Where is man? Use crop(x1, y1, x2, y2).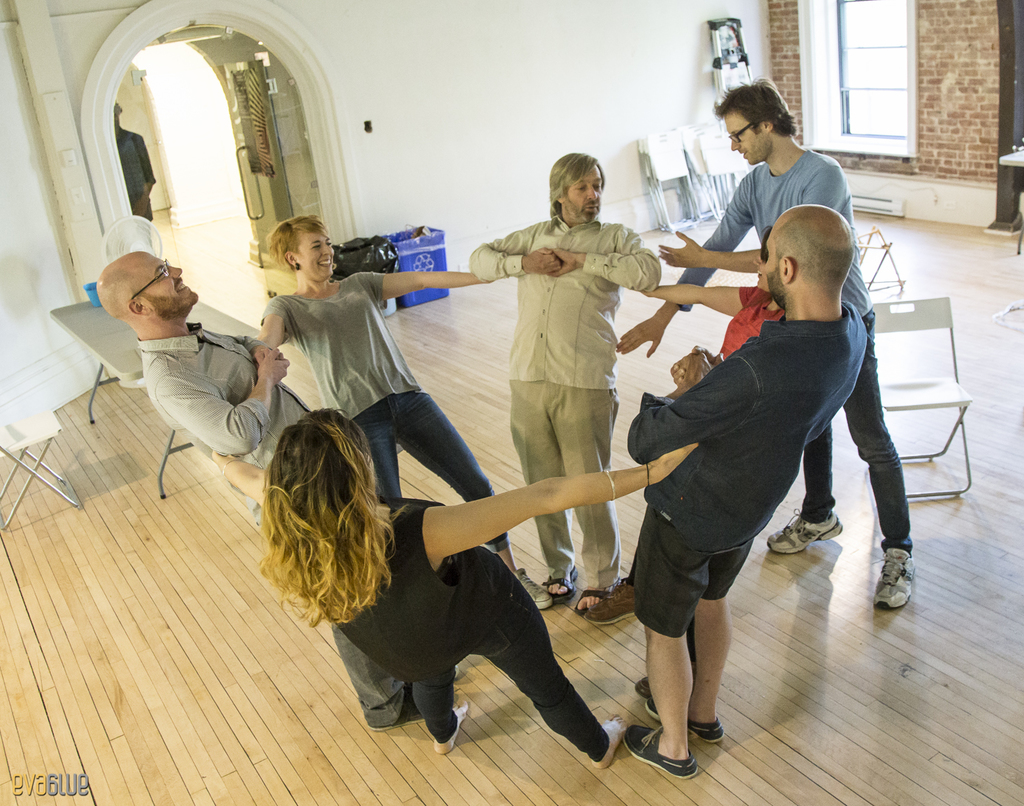
crop(110, 100, 153, 216).
